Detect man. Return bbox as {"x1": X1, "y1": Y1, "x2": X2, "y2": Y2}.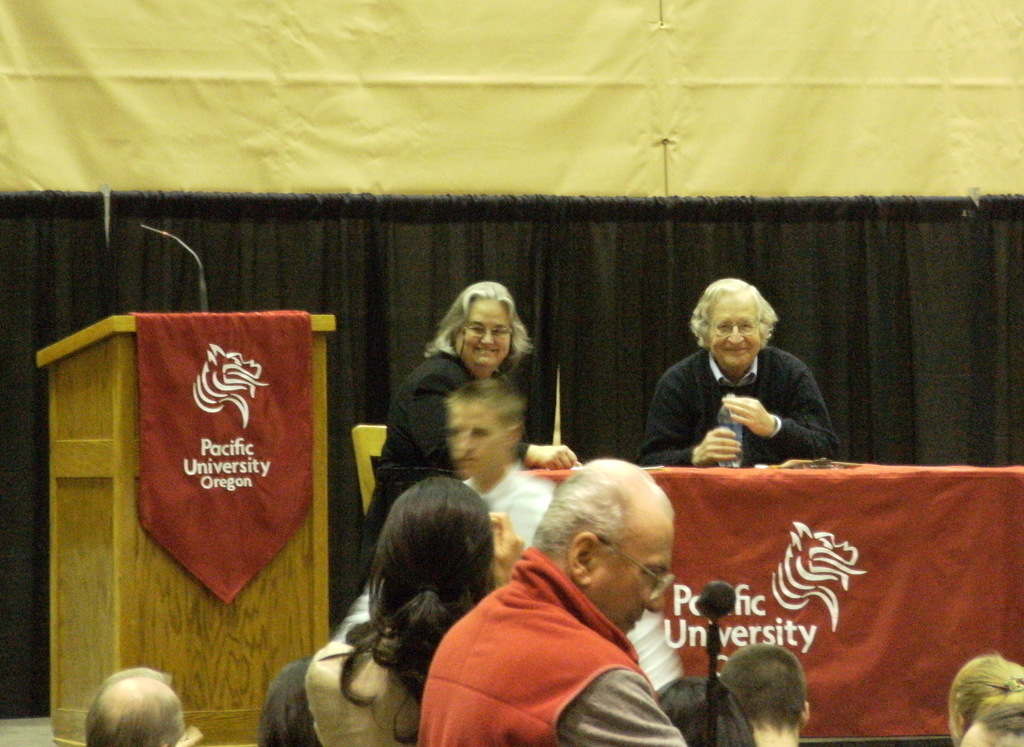
{"x1": 413, "y1": 465, "x2": 741, "y2": 735}.
